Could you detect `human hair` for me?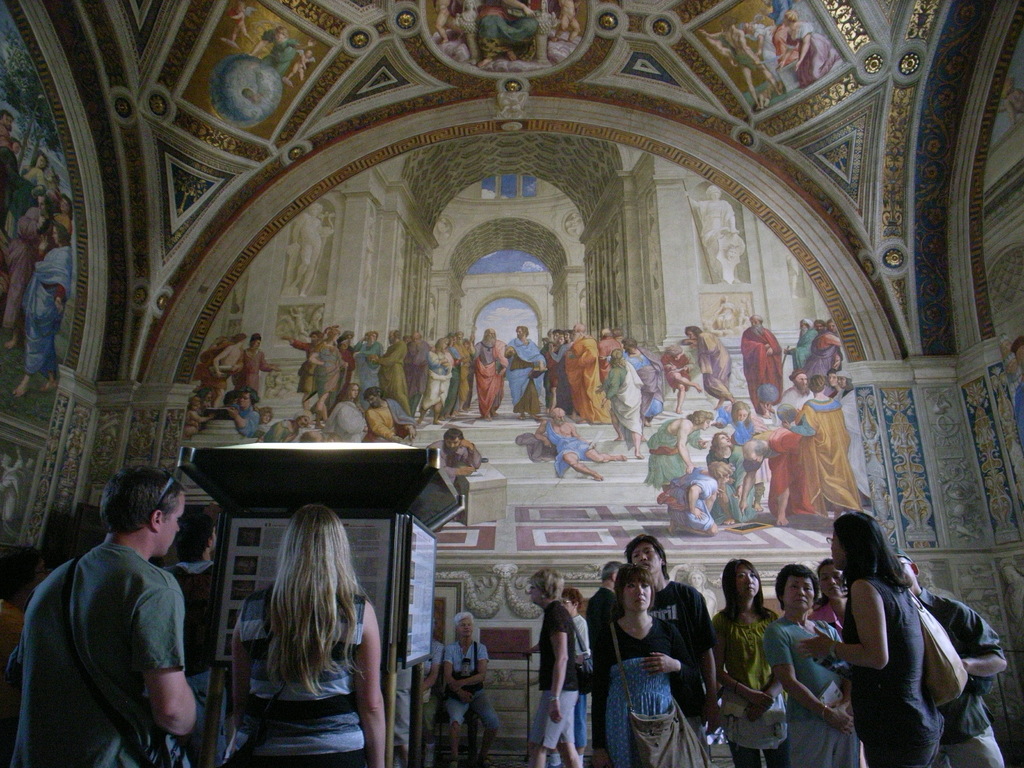
Detection result: {"left": 0, "top": 547, "right": 40, "bottom": 596}.
